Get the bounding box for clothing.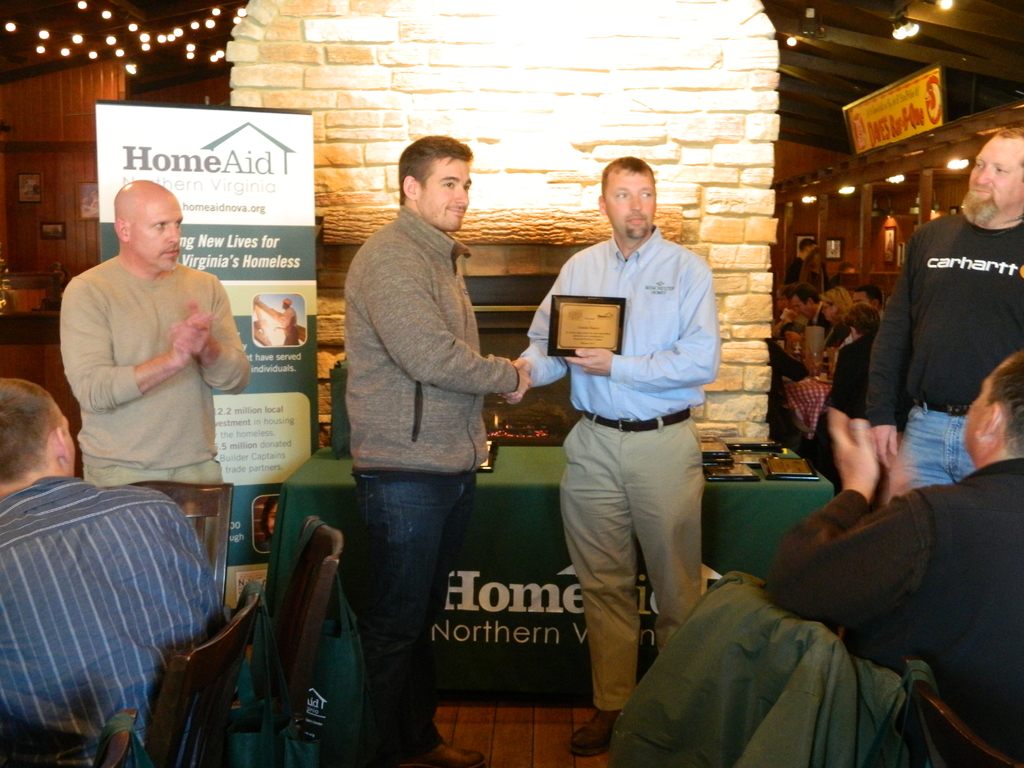
box(279, 305, 300, 347).
